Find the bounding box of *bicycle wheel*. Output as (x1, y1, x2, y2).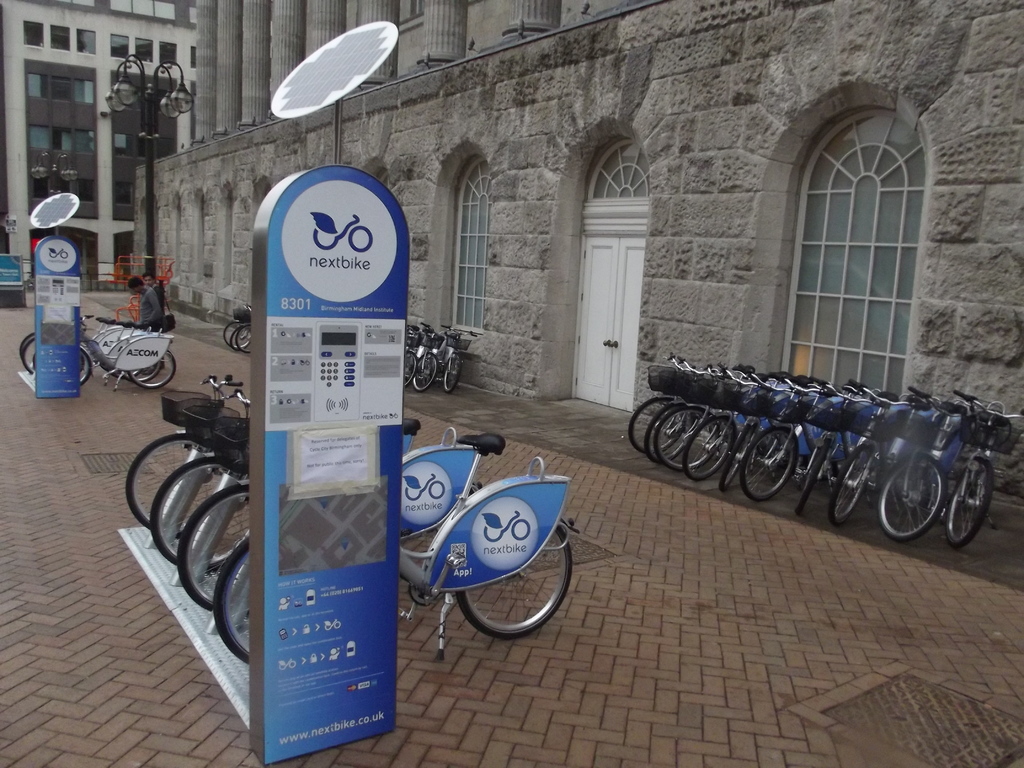
(149, 456, 251, 570).
